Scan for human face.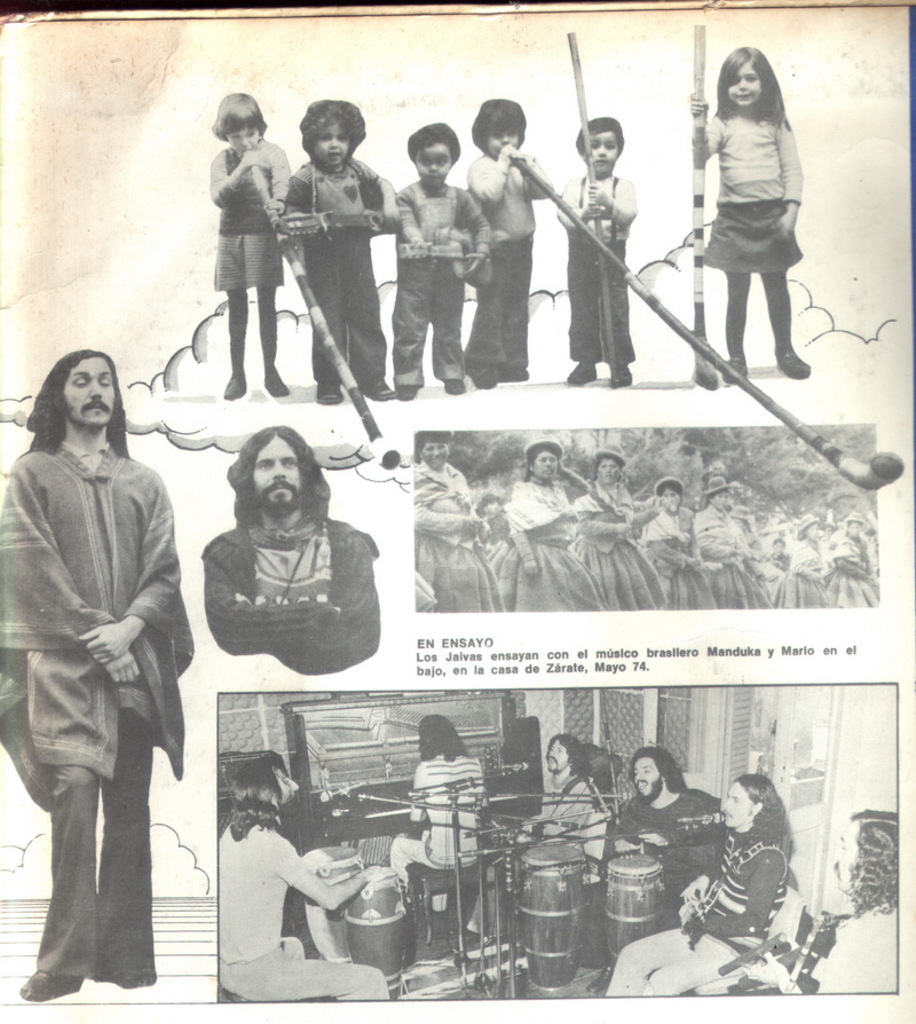
Scan result: pyautogui.locateOnScreen(64, 357, 116, 426).
